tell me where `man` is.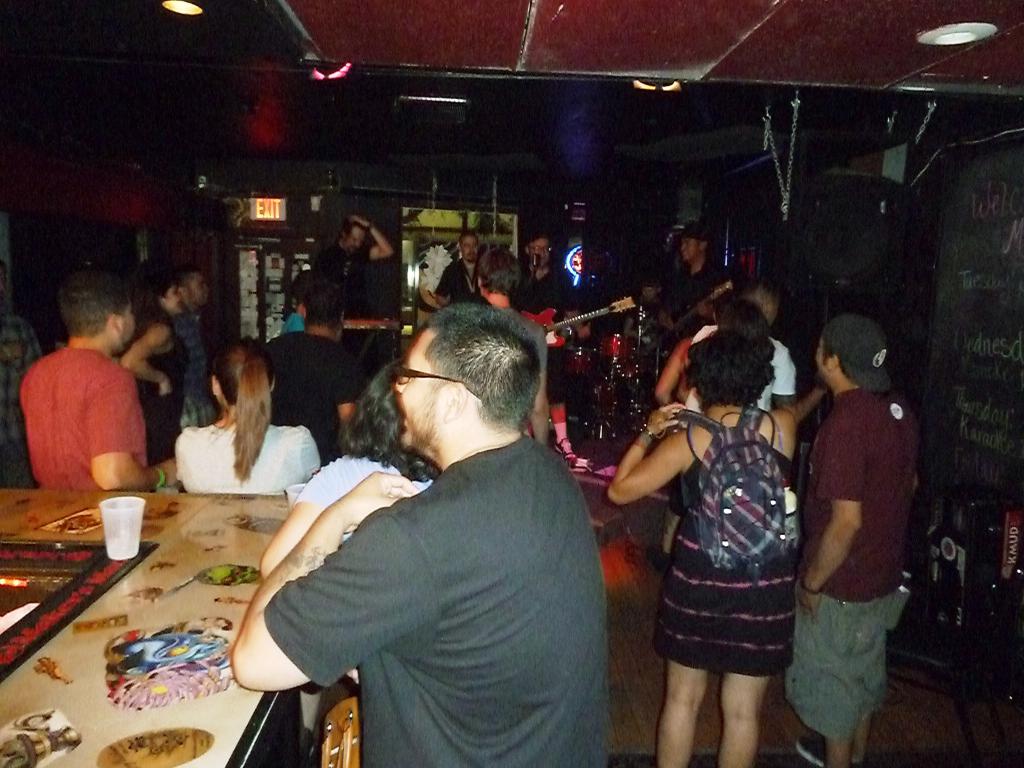
`man` is at (488, 234, 608, 468).
